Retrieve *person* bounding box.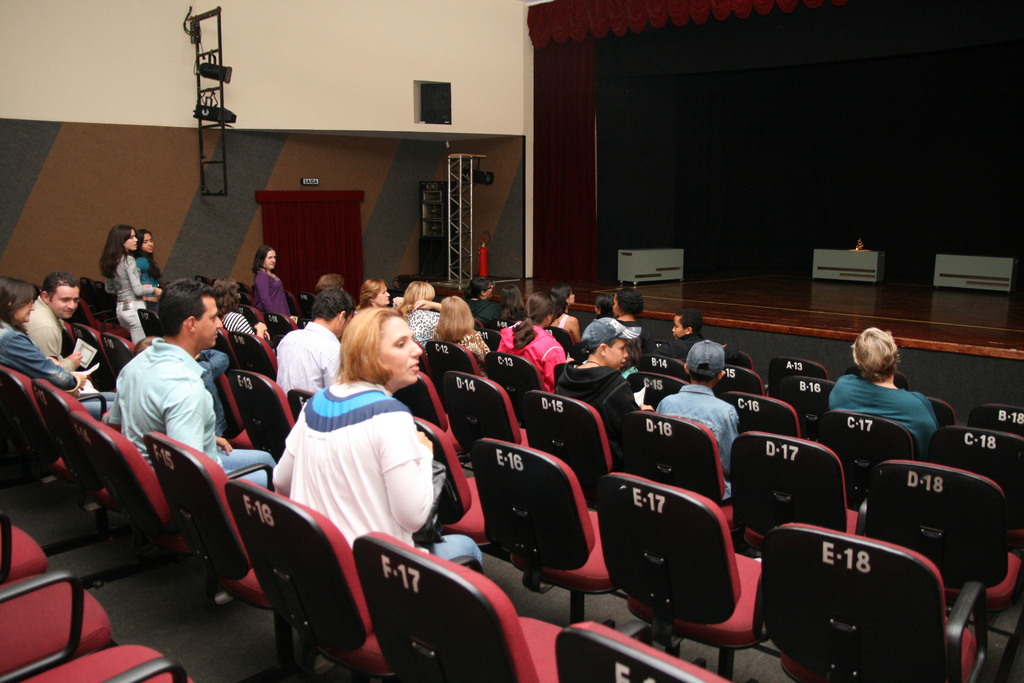
Bounding box: (left=102, top=221, right=161, bottom=349).
